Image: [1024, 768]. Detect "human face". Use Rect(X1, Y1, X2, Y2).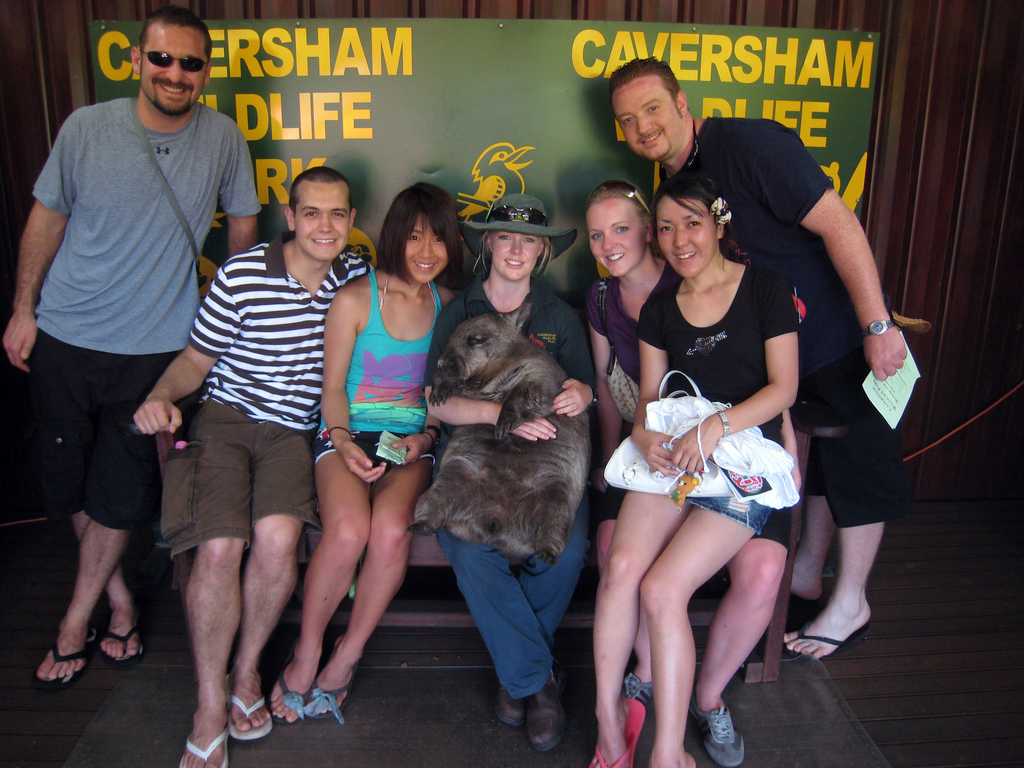
Rect(291, 184, 352, 265).
